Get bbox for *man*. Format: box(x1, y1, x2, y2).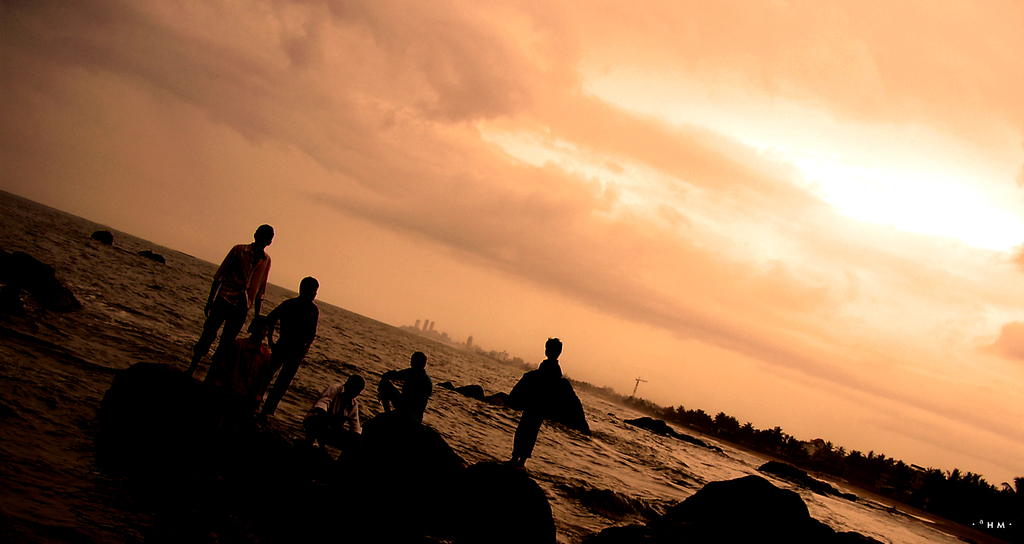
box(303, 370, 365, 442).
